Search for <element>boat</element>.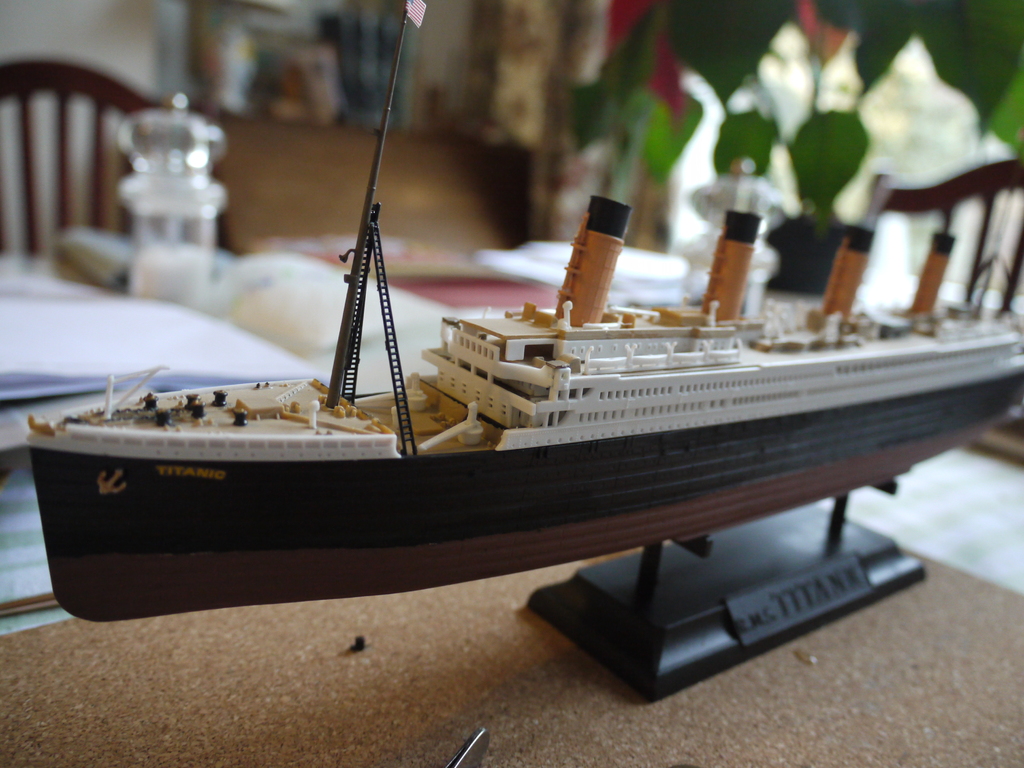
Found at [x1=18, y1=0, x2=1023, y2=607].
